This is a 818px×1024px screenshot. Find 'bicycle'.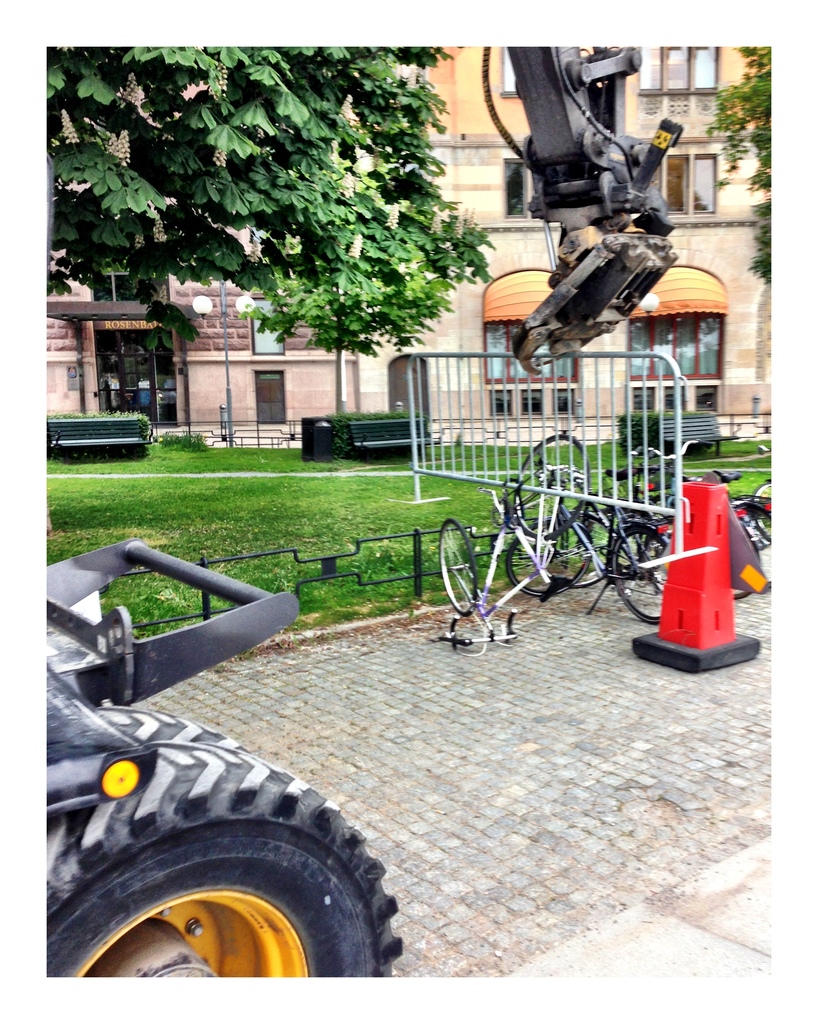
Bounding box: bbox(712, 456, 782, 554).
